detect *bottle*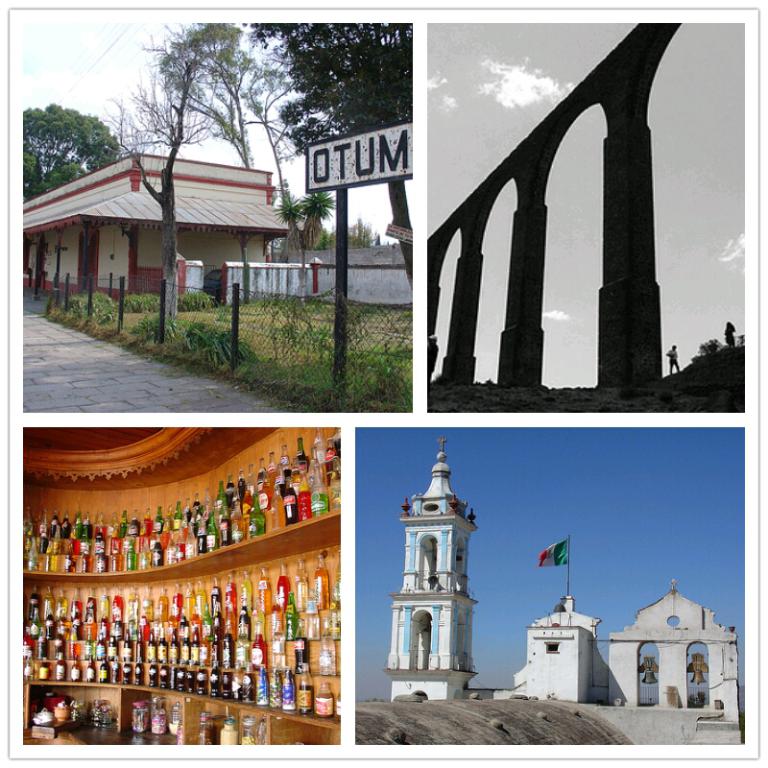
(333,685,346,726)
